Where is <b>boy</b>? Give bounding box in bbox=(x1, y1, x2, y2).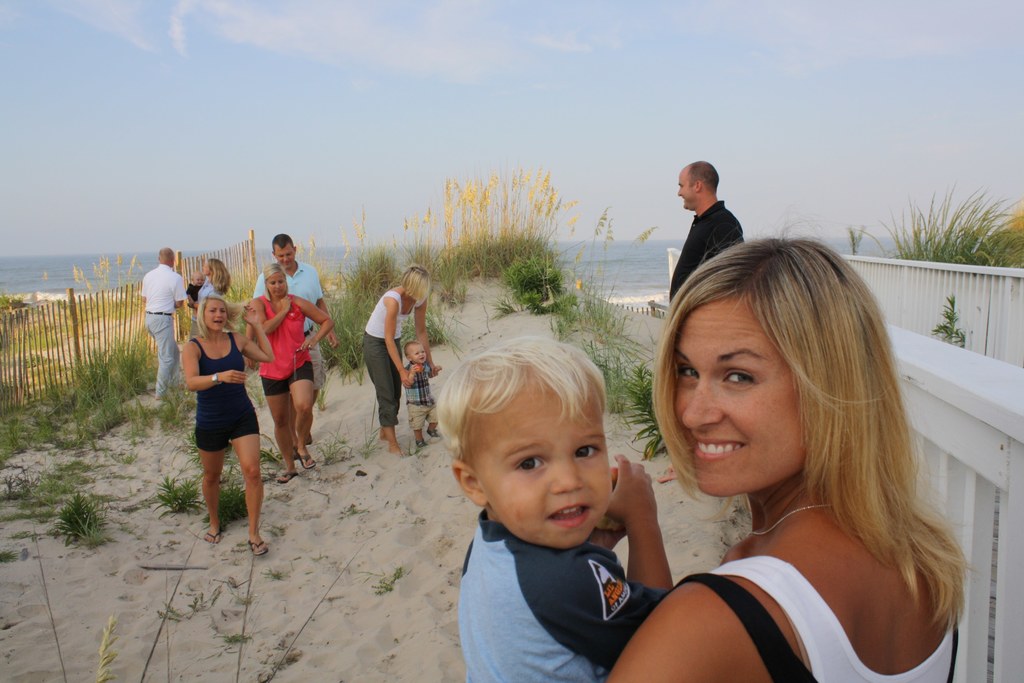
bbox=(406, 342, 442, 450).
